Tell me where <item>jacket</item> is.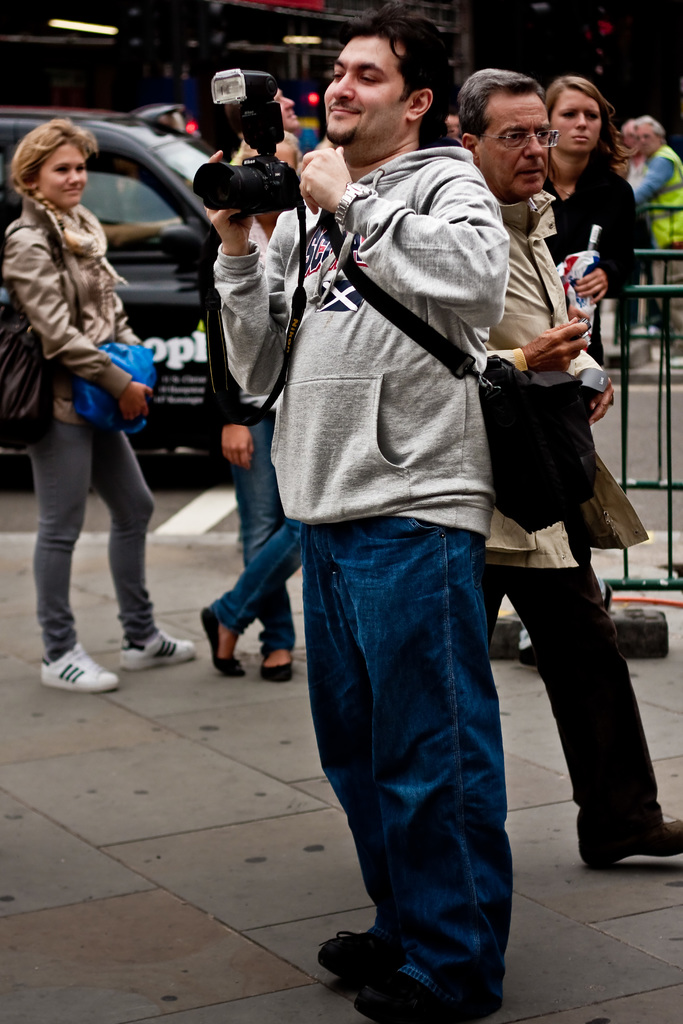
<item>jacket</item> is at rect(486, 190, 652, 570).
